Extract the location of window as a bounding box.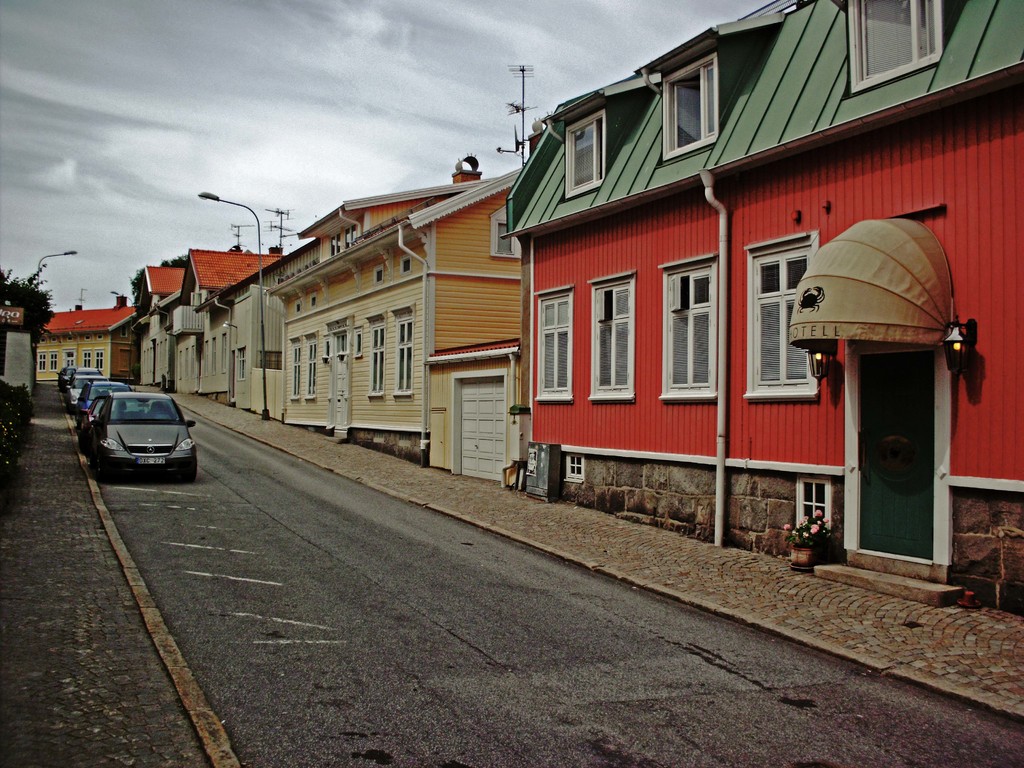
box=[392, 308, 419, 401].
